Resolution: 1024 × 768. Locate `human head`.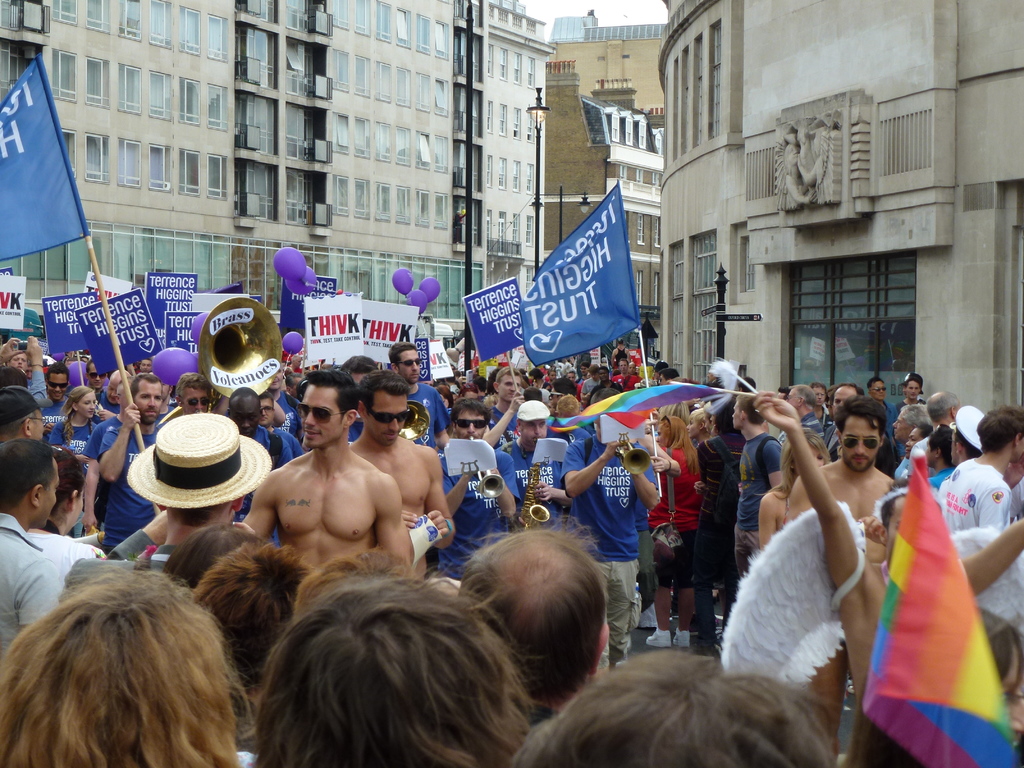
left=892, top=400, right=929, bottom=445.
